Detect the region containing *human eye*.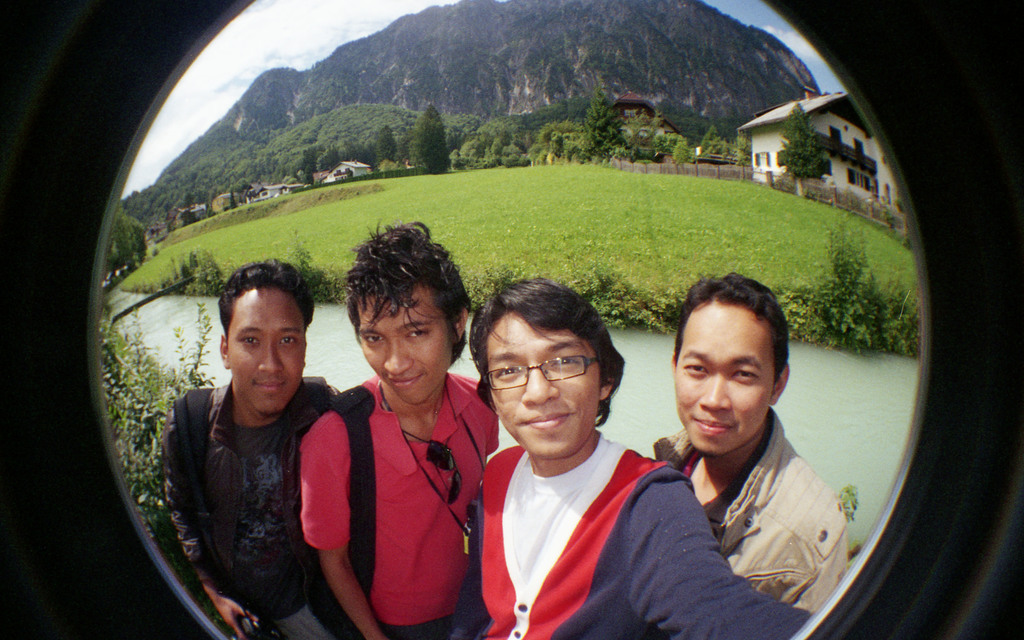
547 347 579 372.
